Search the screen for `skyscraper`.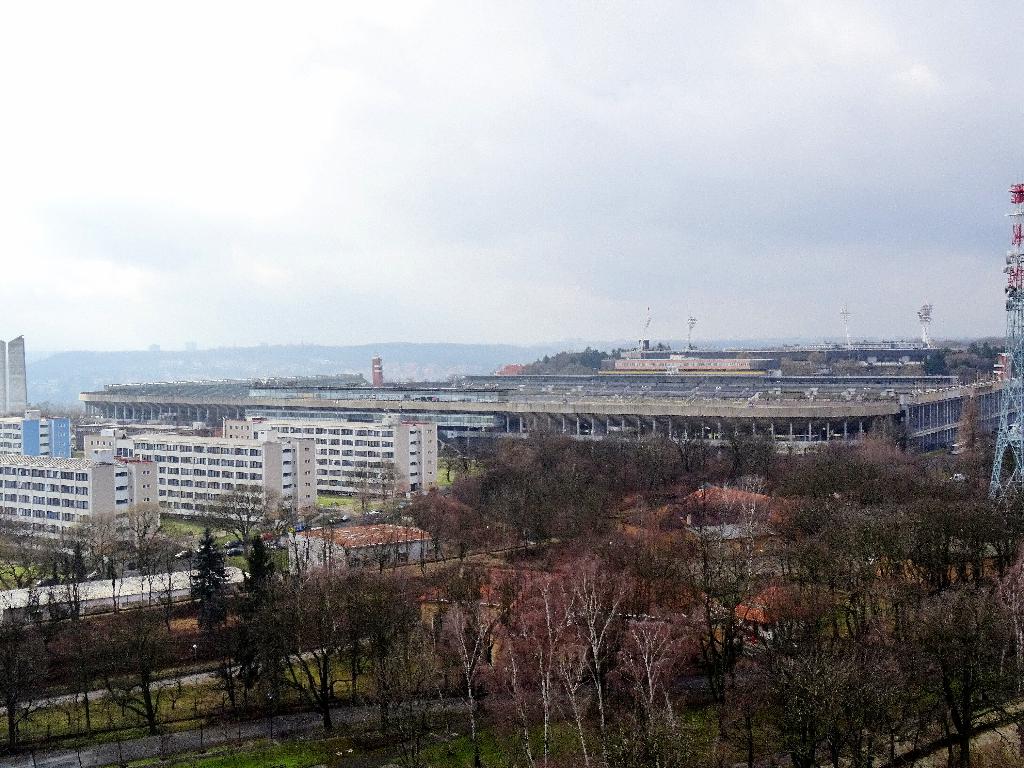
Found at (x1=85, y1=429, x2=349, y2=536).
